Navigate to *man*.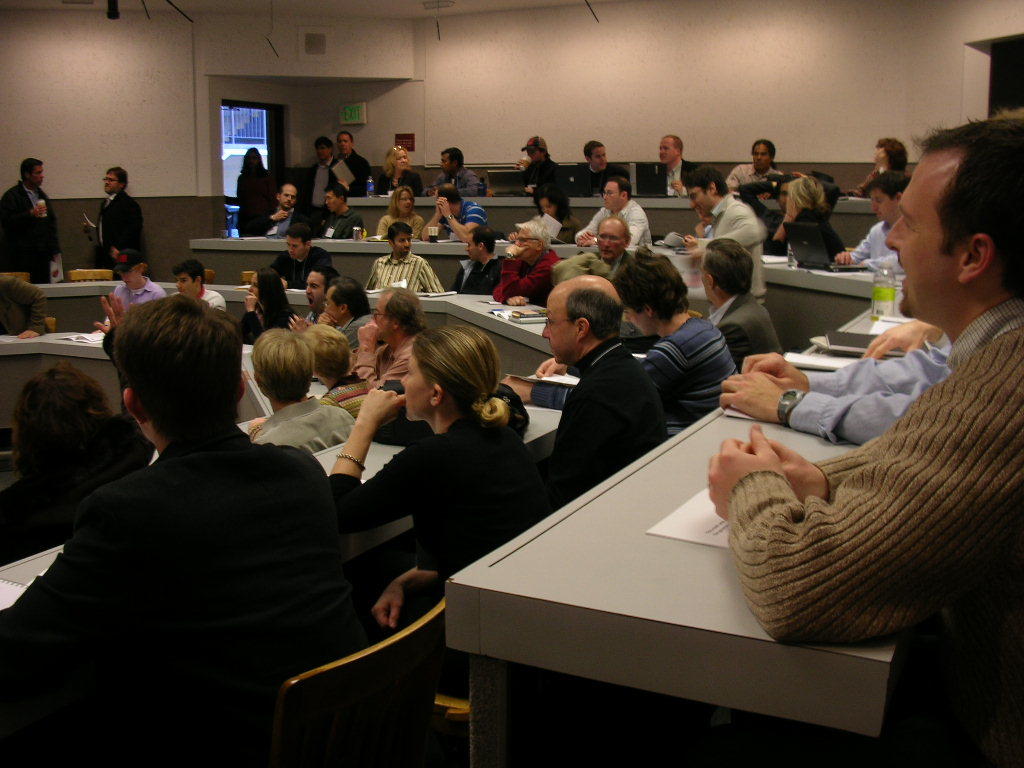
Navigation target: rect(493, 214, 560, 306).
